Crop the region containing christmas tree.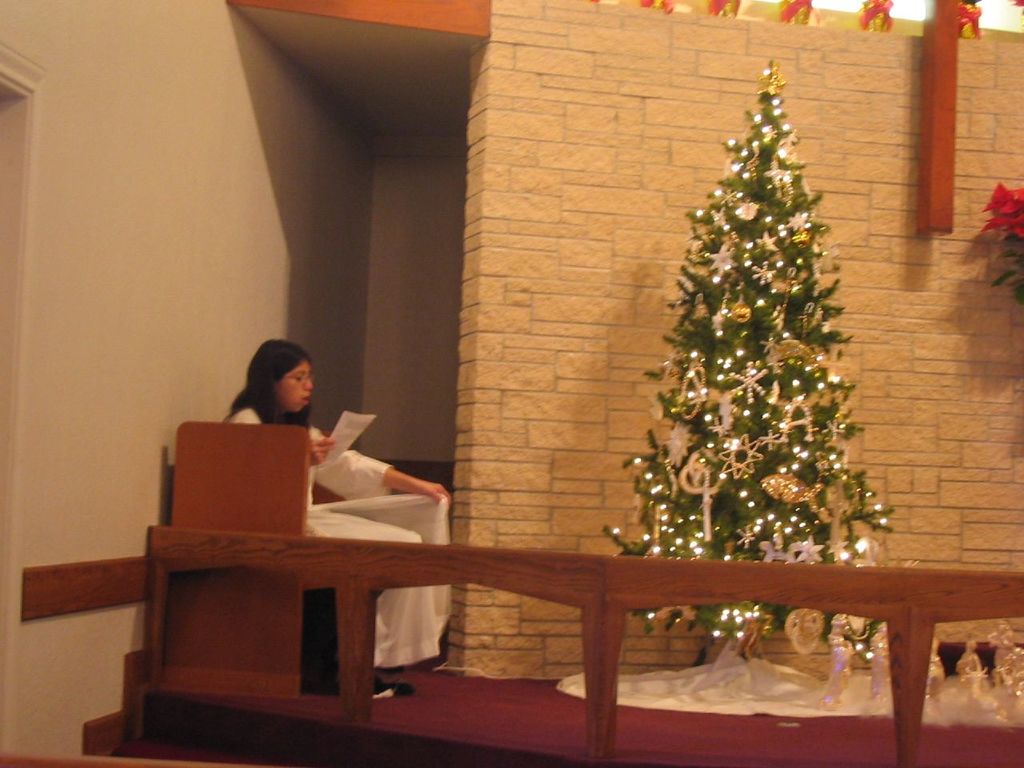
Crop region: left=598, top=60, right=900, bottom=666.
